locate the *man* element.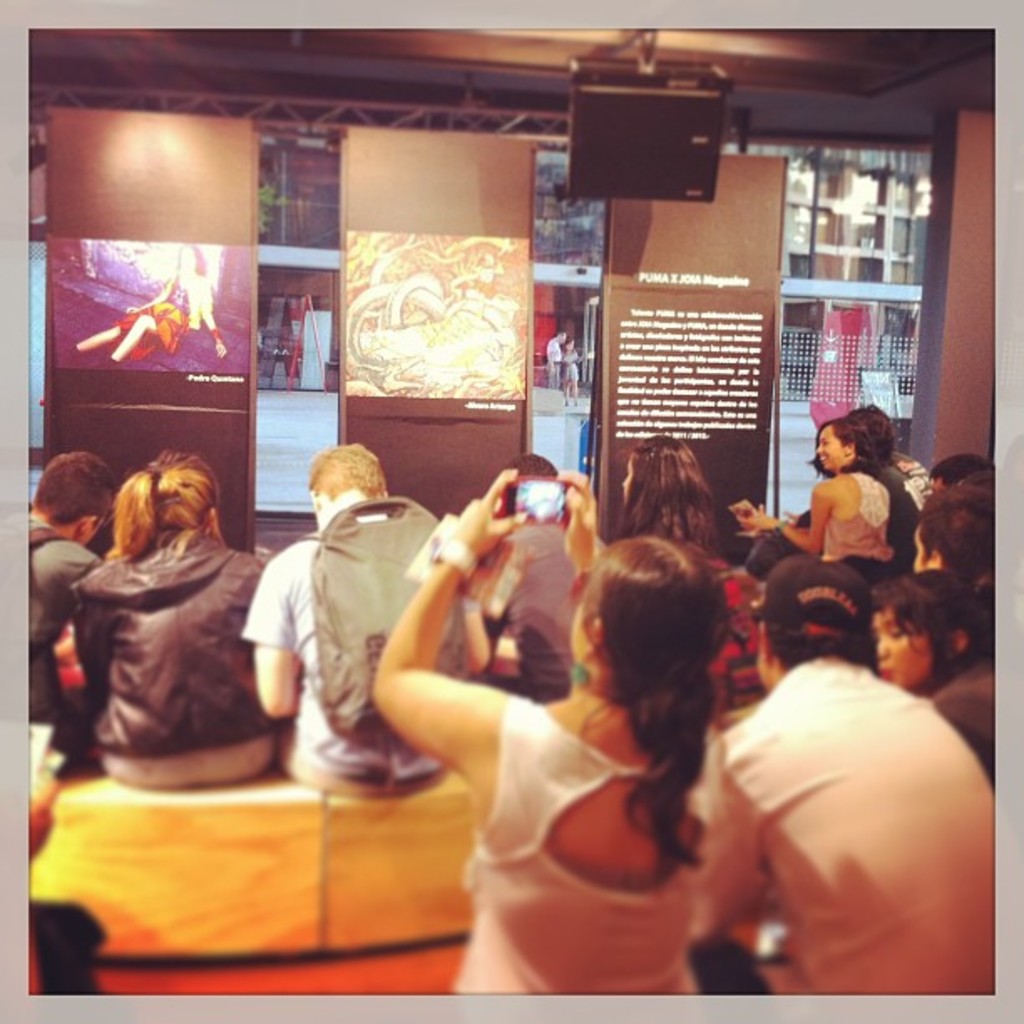
Element bbox: 246, 442, 494, 810.
